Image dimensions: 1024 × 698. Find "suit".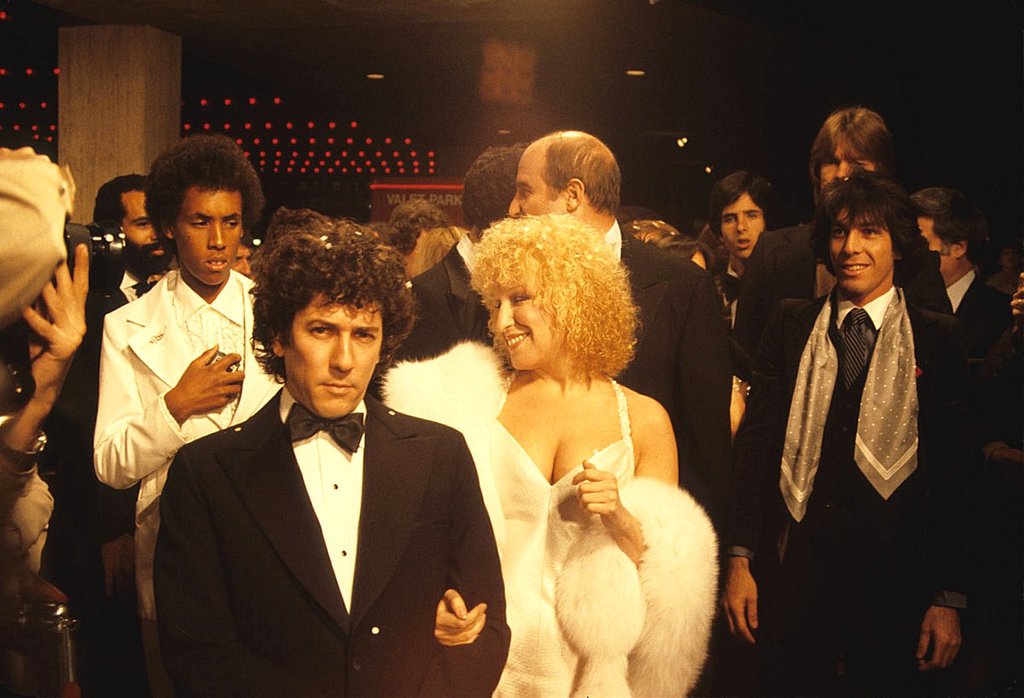
bbox=(92, 266, 285, 694).
